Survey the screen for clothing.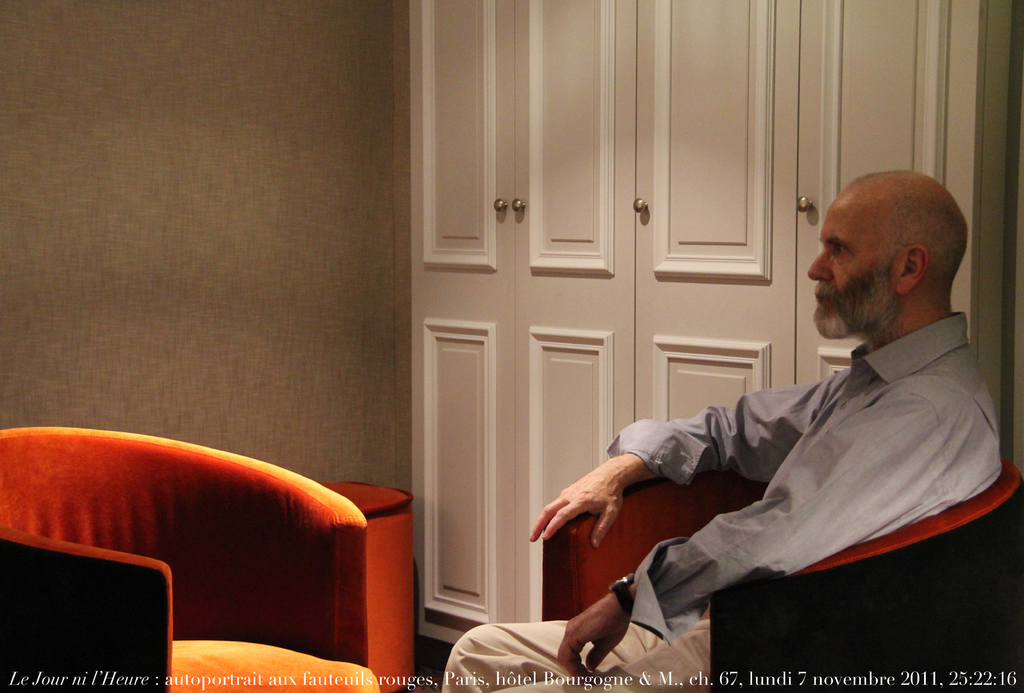
Survey found: l=579, t=247, r=998, b=675.
